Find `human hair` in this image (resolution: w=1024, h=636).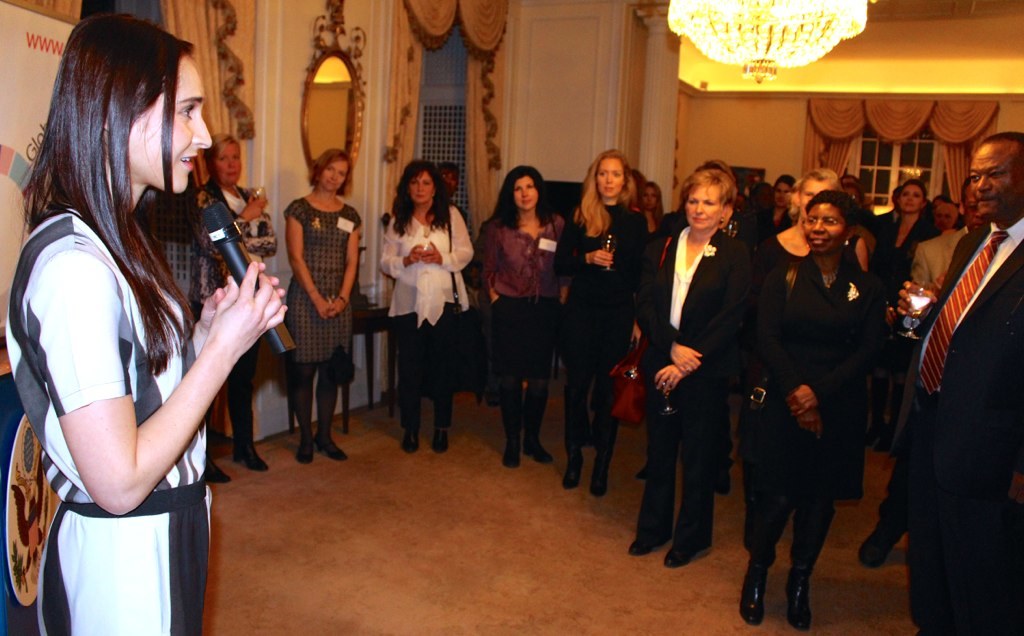
{"x1": 392, "y1": 160, "x2": 452, "y2": 234}.
